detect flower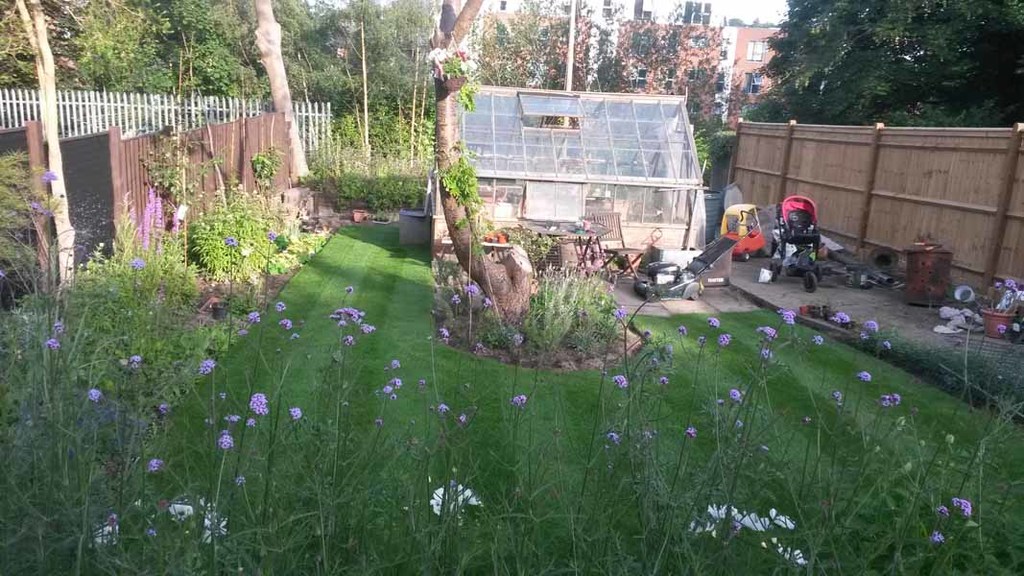
[left=857, top=371, right=874, bottom=385]
